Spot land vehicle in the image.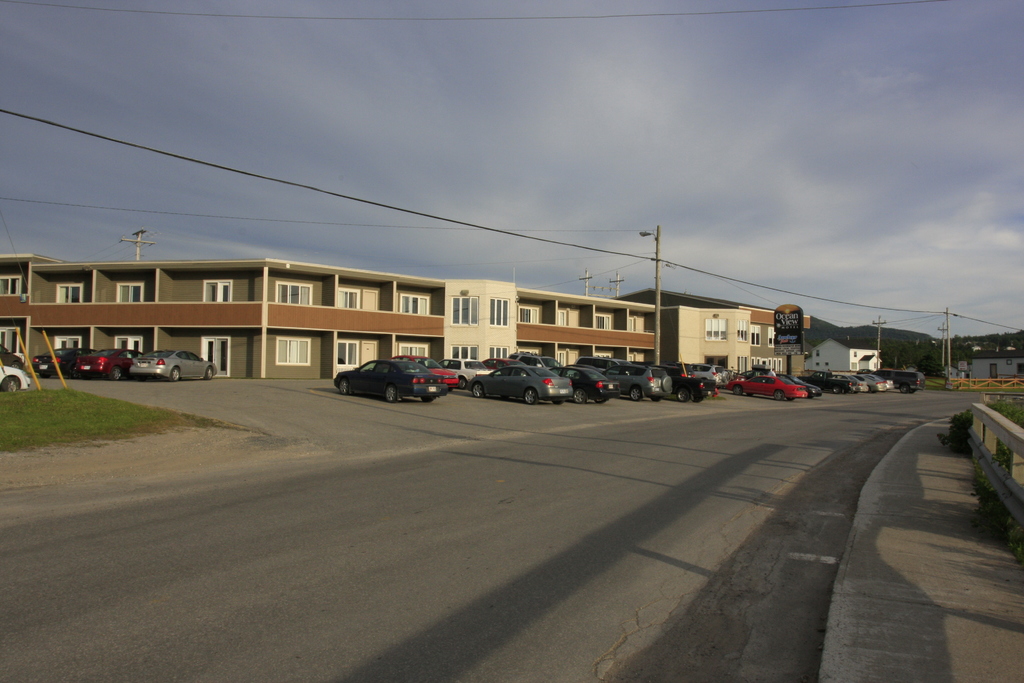
land vehicle found at x1=566, y1=363, x2=606, y2=374.
